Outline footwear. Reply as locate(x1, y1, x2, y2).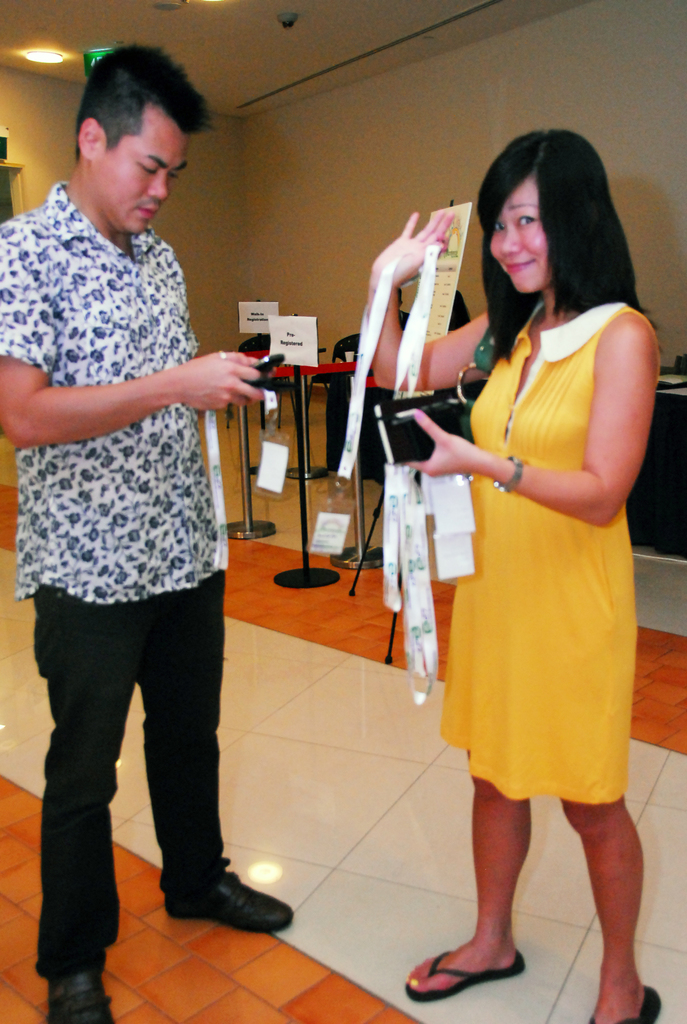
locate(164, 870, 290, 931).
